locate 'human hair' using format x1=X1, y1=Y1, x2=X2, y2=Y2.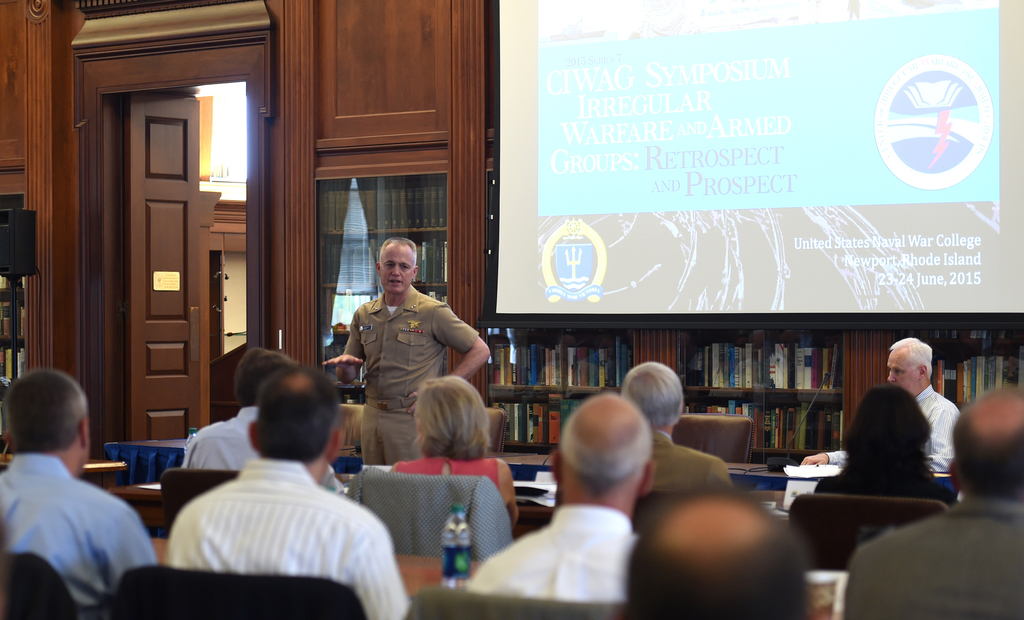
x1=5, y1=370, x2=92, y2=452.
